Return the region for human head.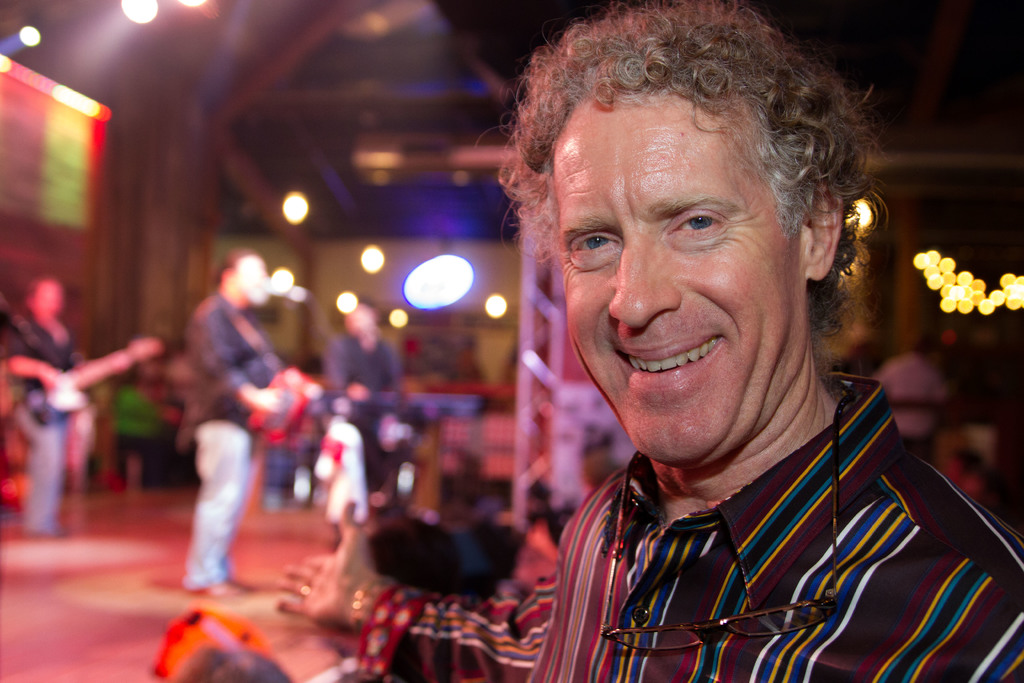
bbox=(513, 4, 881, 391).
